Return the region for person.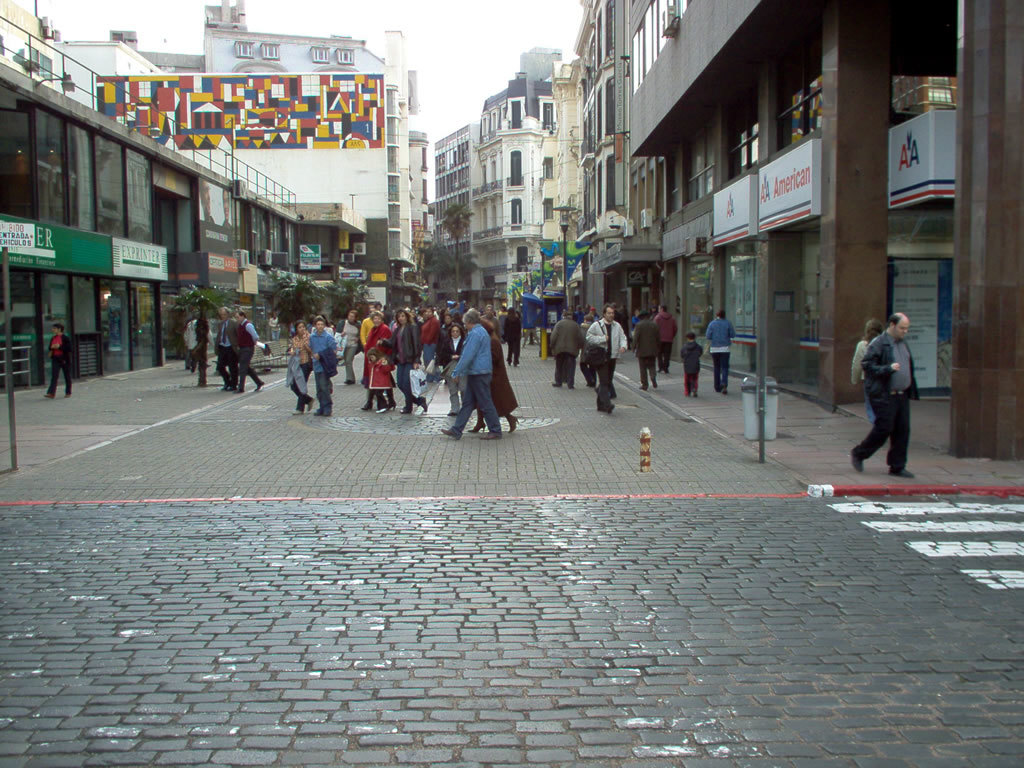
rect(654, 307, 678, 372).
